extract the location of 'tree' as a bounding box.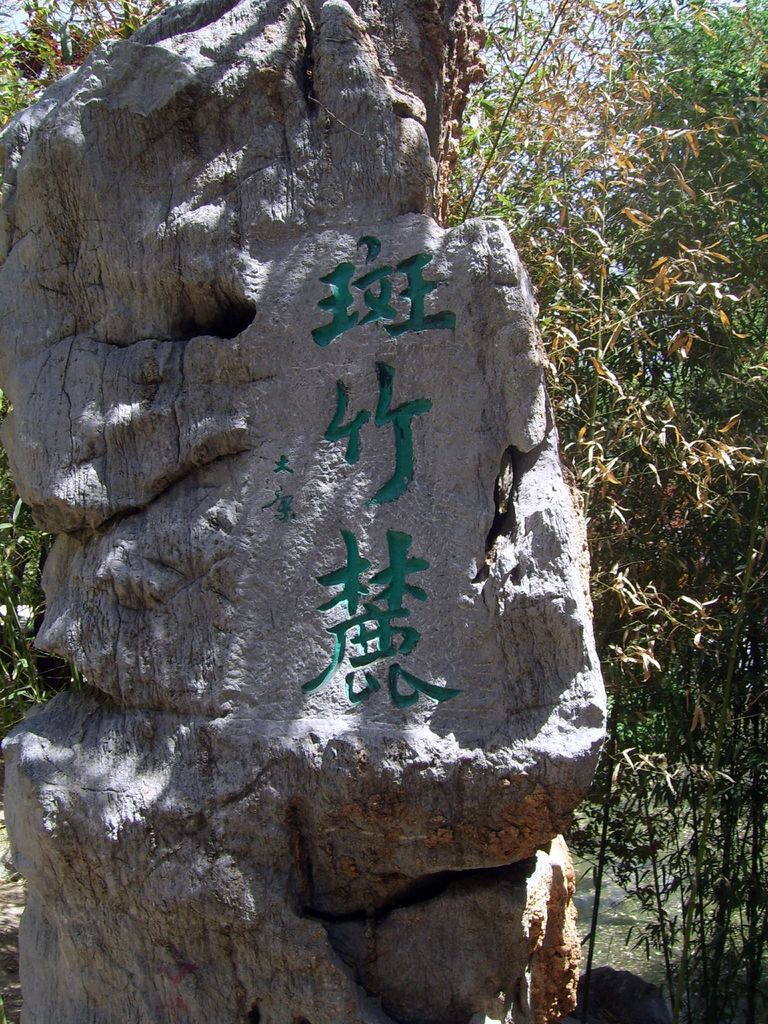
left=3, top=0, right=195, bottom=722.
